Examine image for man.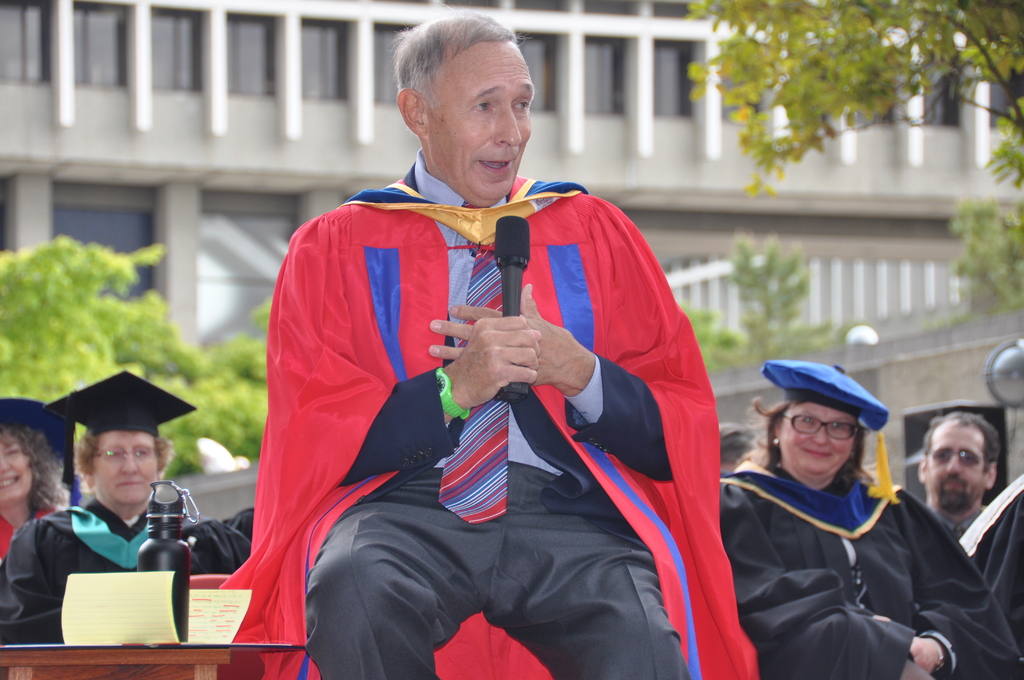
Examination result: bbox=(224, 50, 740, 674).
